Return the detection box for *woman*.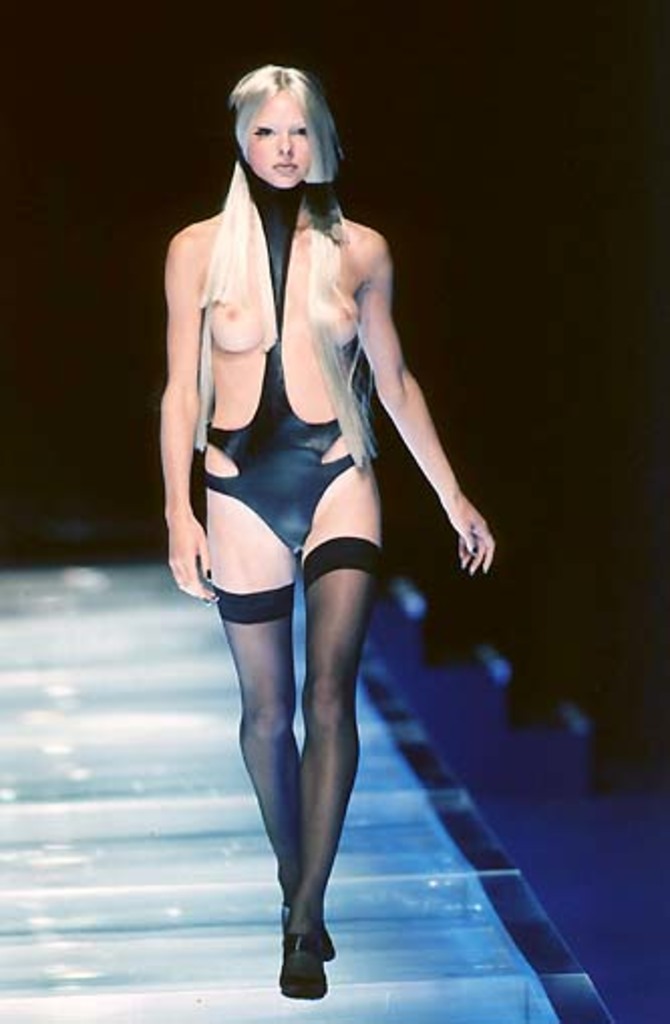
[left=155, top=6, right=459, bottom=970].
